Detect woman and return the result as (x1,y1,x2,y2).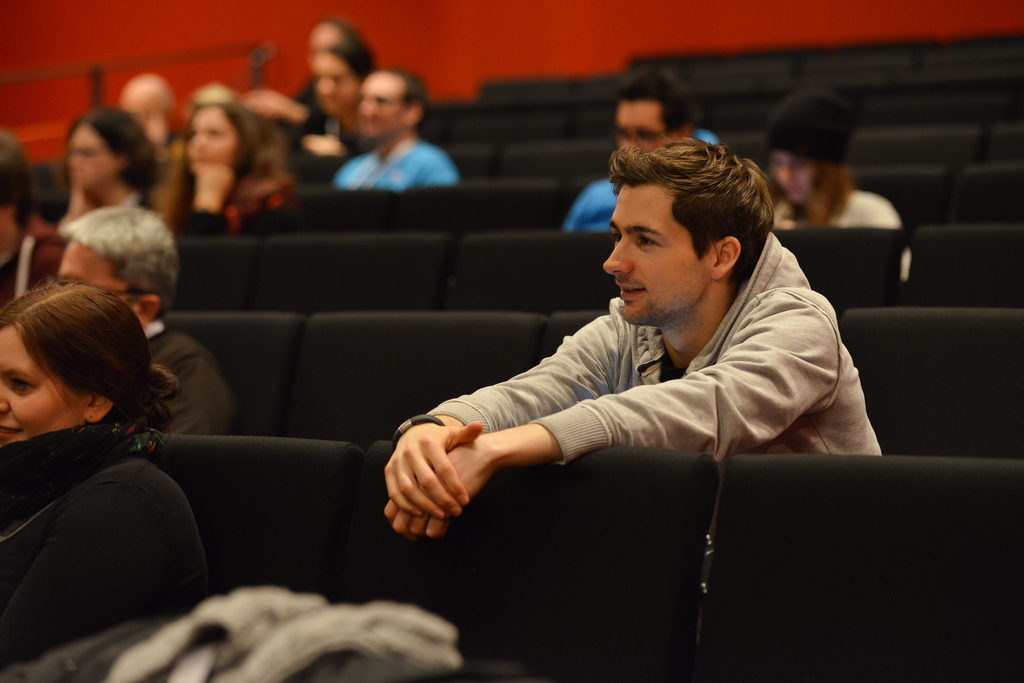
(764,146,895,229).
